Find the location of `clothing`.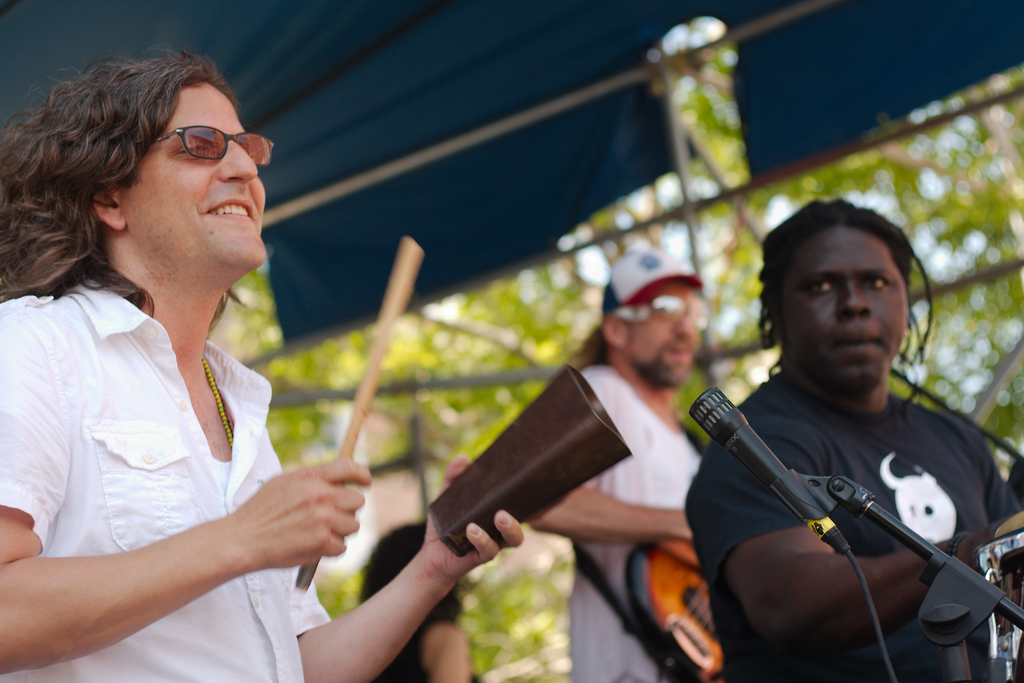
Location: Rect(574, 366, 709, 682).
